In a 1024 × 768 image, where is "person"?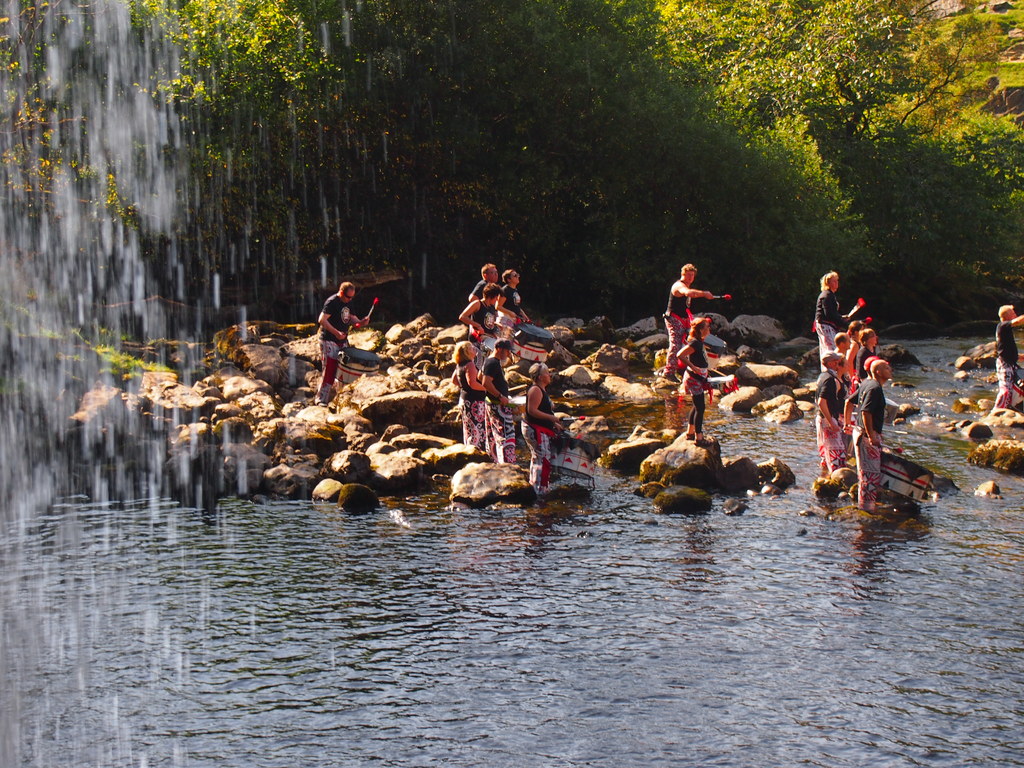
x1=990 y1=296 x2=1023 y2=410.
